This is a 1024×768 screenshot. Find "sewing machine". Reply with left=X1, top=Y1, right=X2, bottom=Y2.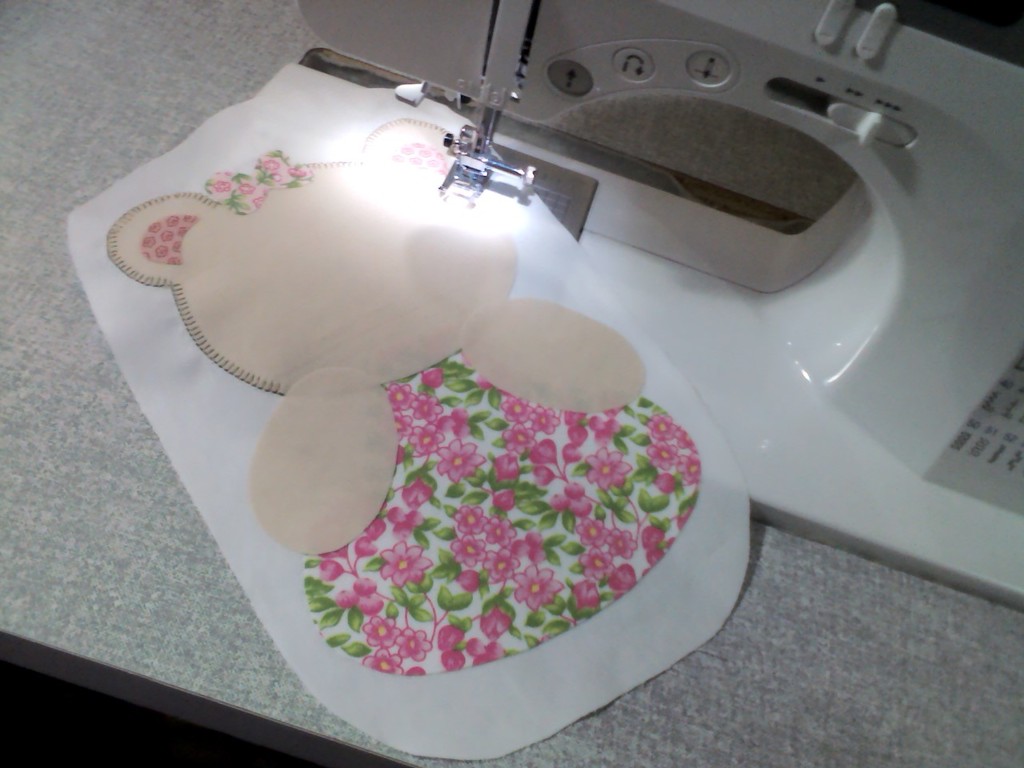
left=0, top=0, right=1022, bottom=758.
